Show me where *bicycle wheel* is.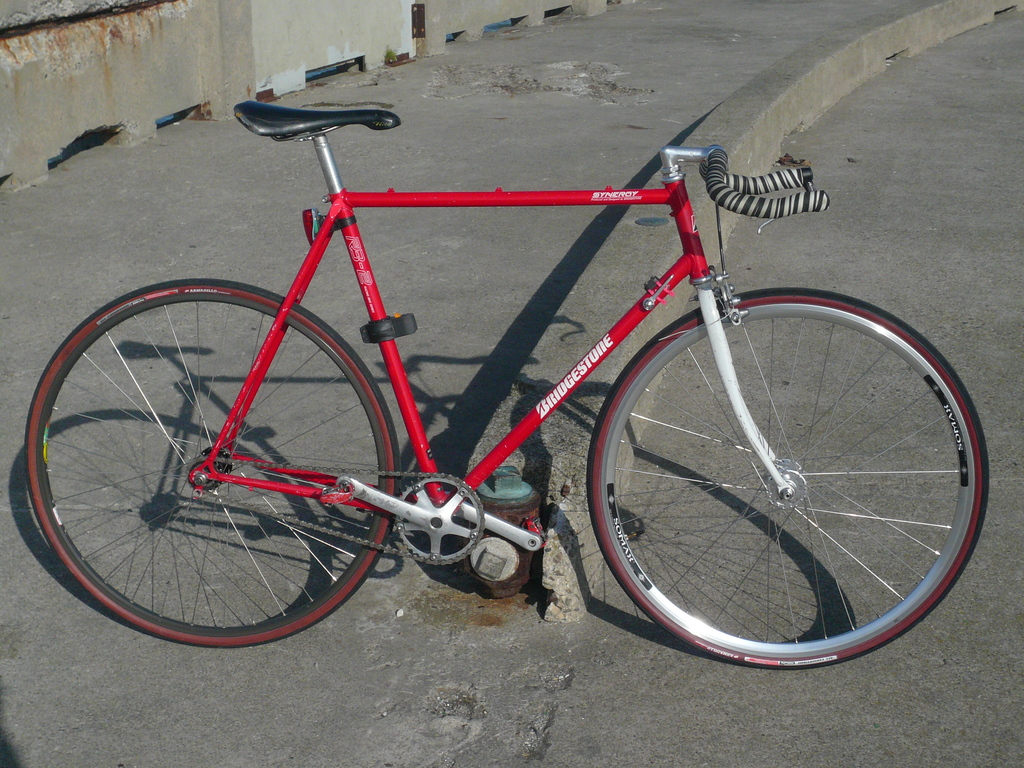
*bicycle wheel* is at [left=587, top=285, right=996, bottom=675].
